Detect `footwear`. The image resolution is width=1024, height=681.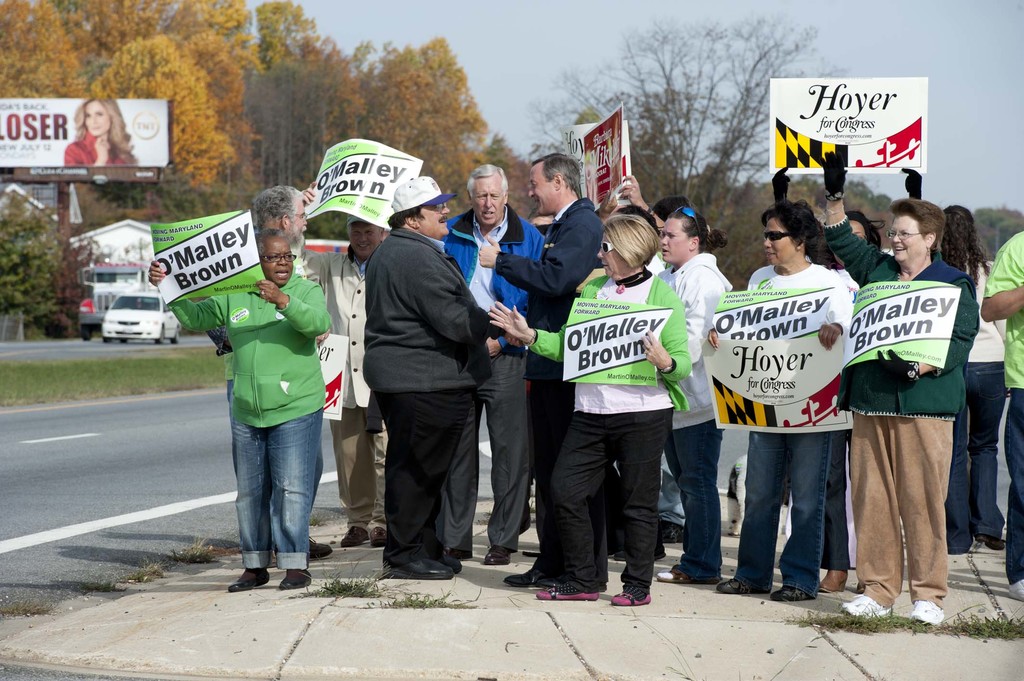
{"left": 612, "top": 542, "right": 666, "bottom": 561}.
